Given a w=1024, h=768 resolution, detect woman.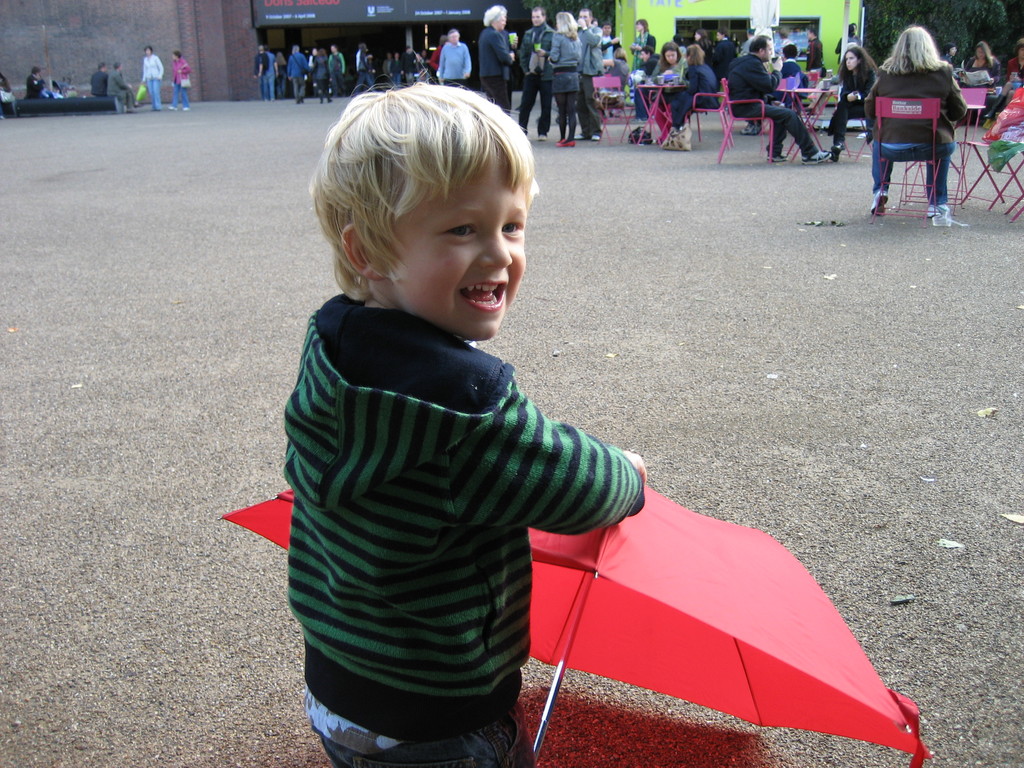
locate(629, 17, 656, 77).
